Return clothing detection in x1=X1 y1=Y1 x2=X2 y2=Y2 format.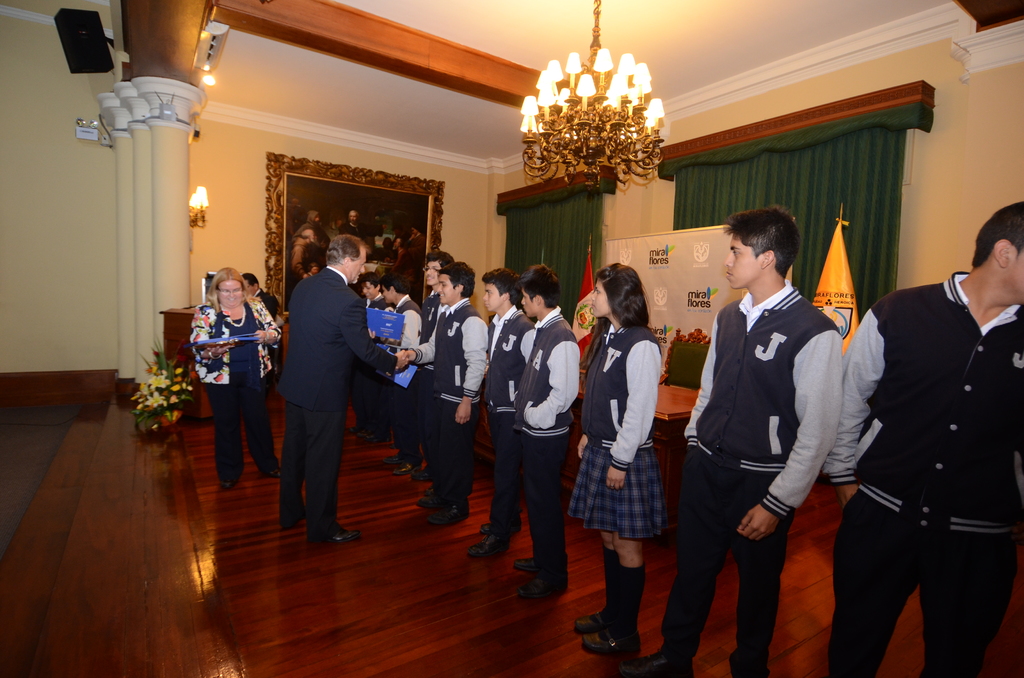
x1=427 y1=296 x2=492 y2=499.
